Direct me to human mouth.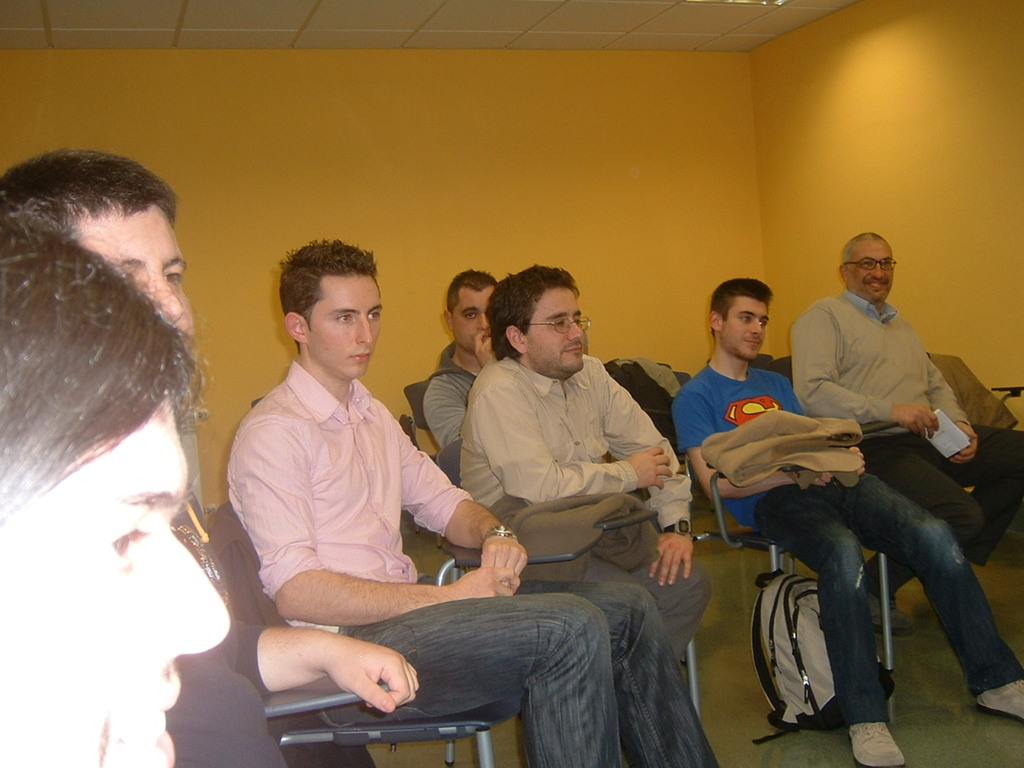
Direction: Rect(346, 352, 370, 366).
